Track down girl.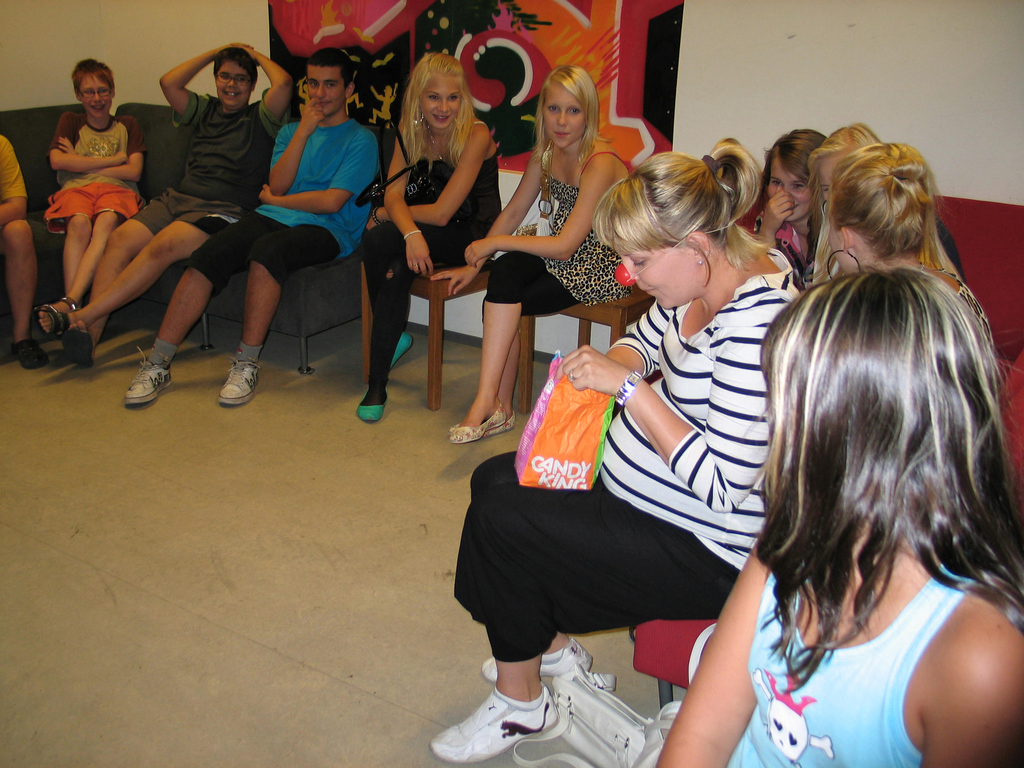
Tracked to (428,64,628,446).
